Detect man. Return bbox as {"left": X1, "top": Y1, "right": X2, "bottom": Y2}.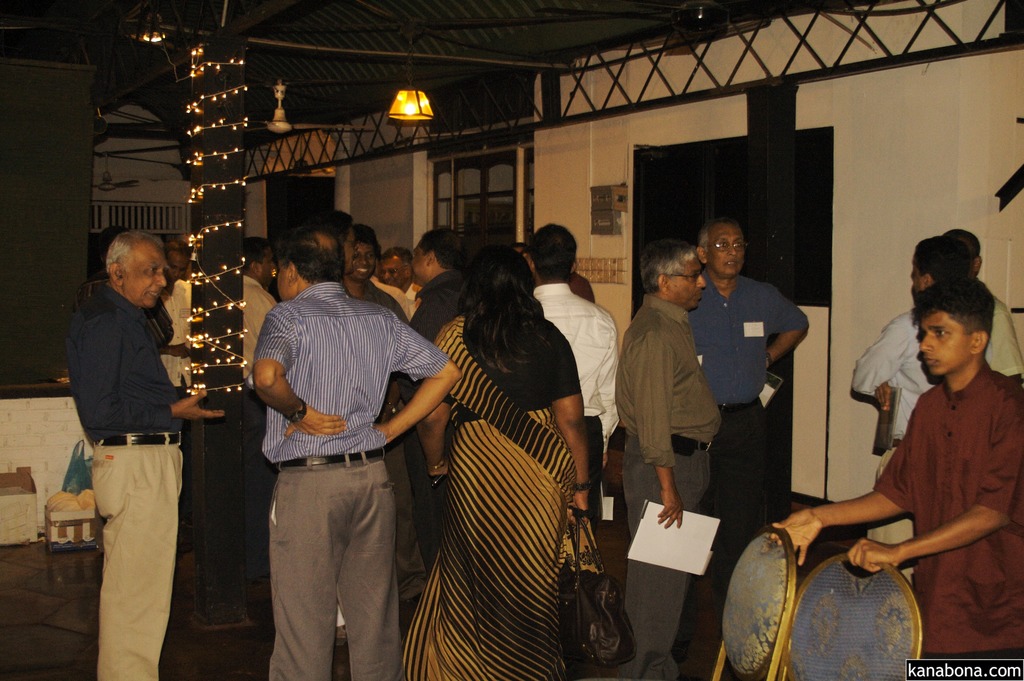
{"left": 305, "top": 201, "right": 351, "bottom": 251}.
